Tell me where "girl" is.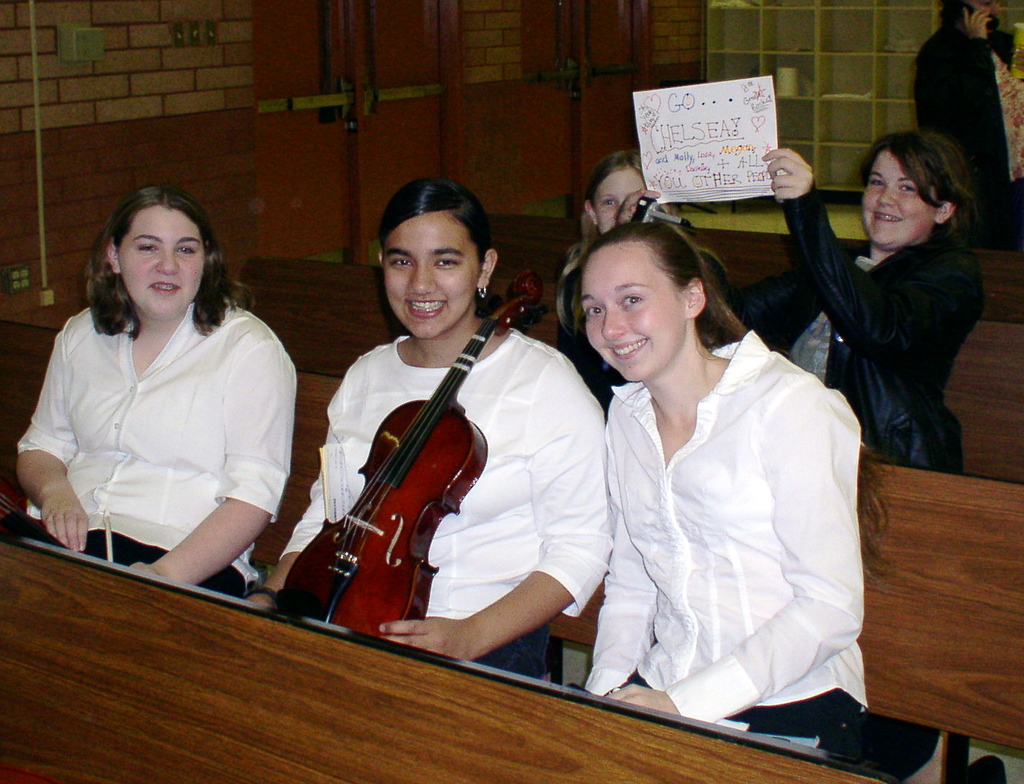
"girl" is at <region>18, 188, 289, 595</region>.
